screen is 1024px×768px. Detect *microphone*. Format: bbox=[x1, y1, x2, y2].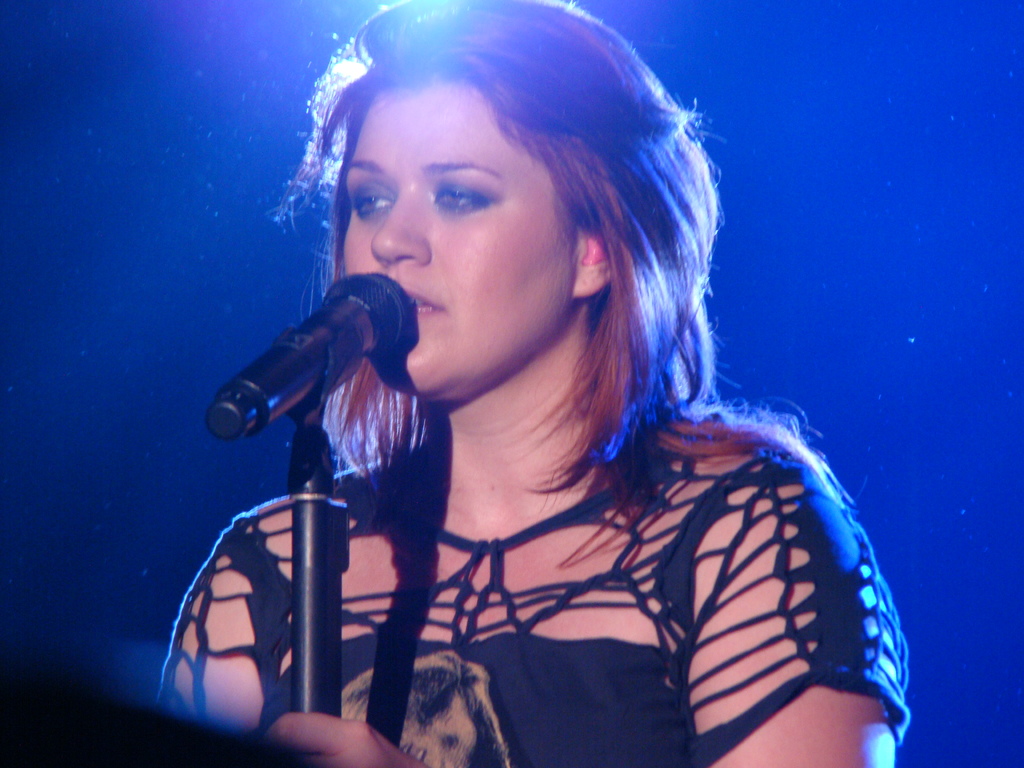
bbox=[204, 269, 418, 451].
